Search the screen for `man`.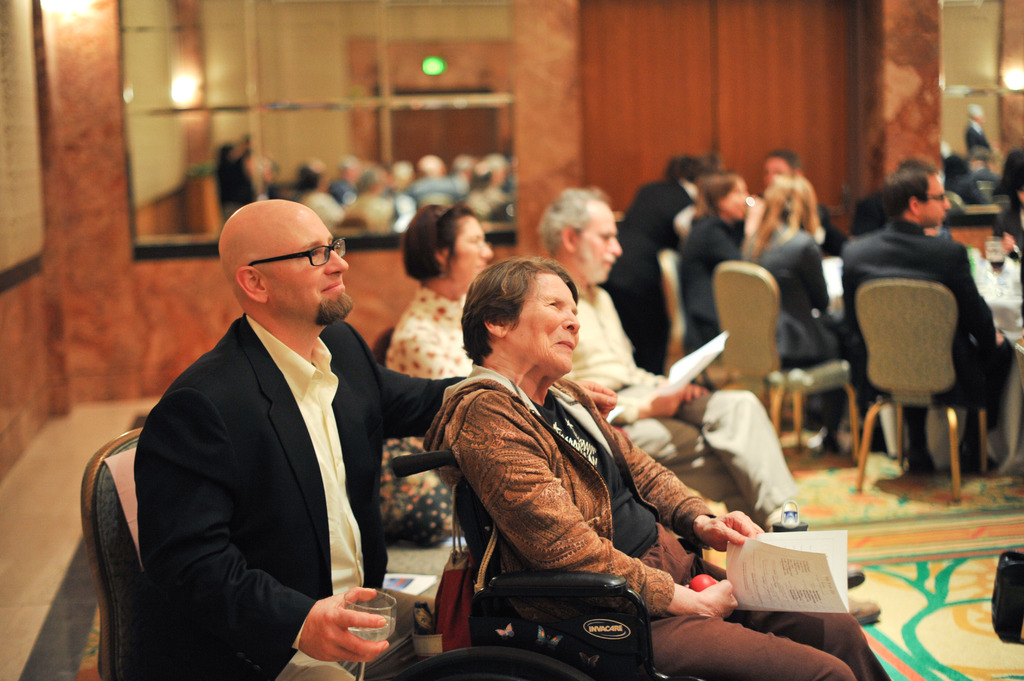
Found at x1=600 y1=151 x2=724 y2=377.
